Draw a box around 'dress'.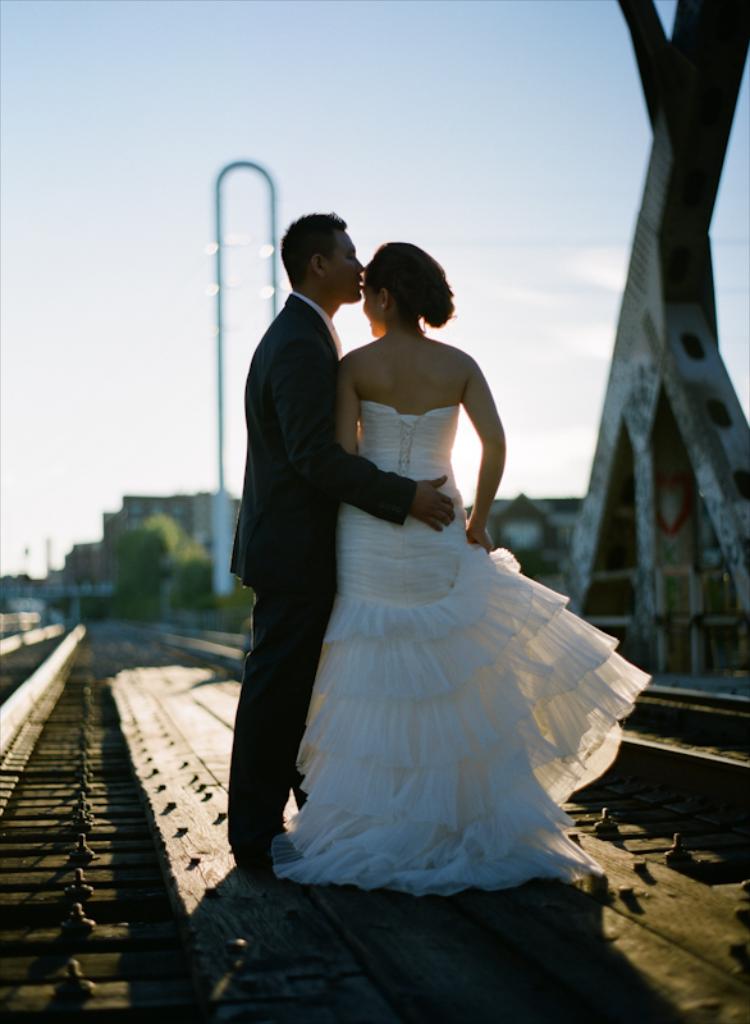
(274,404,651,892).
